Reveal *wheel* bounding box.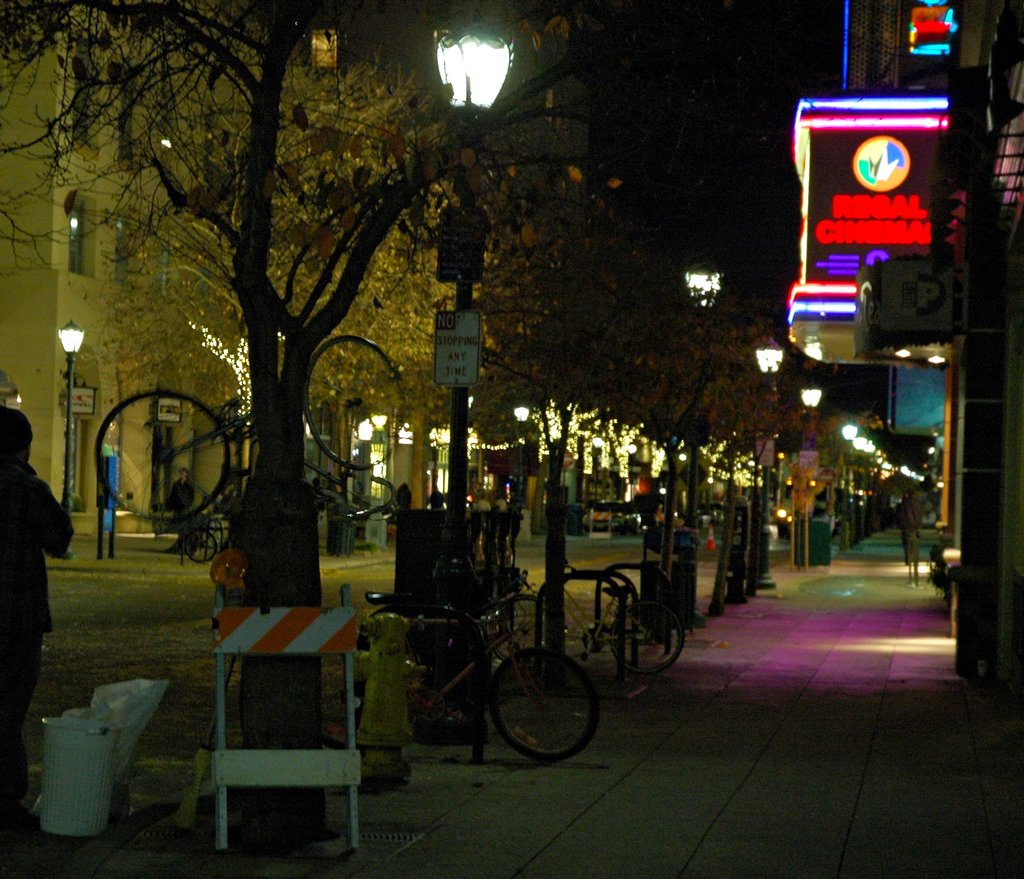
Revealed: Rect(610, 601, 685, 675).
